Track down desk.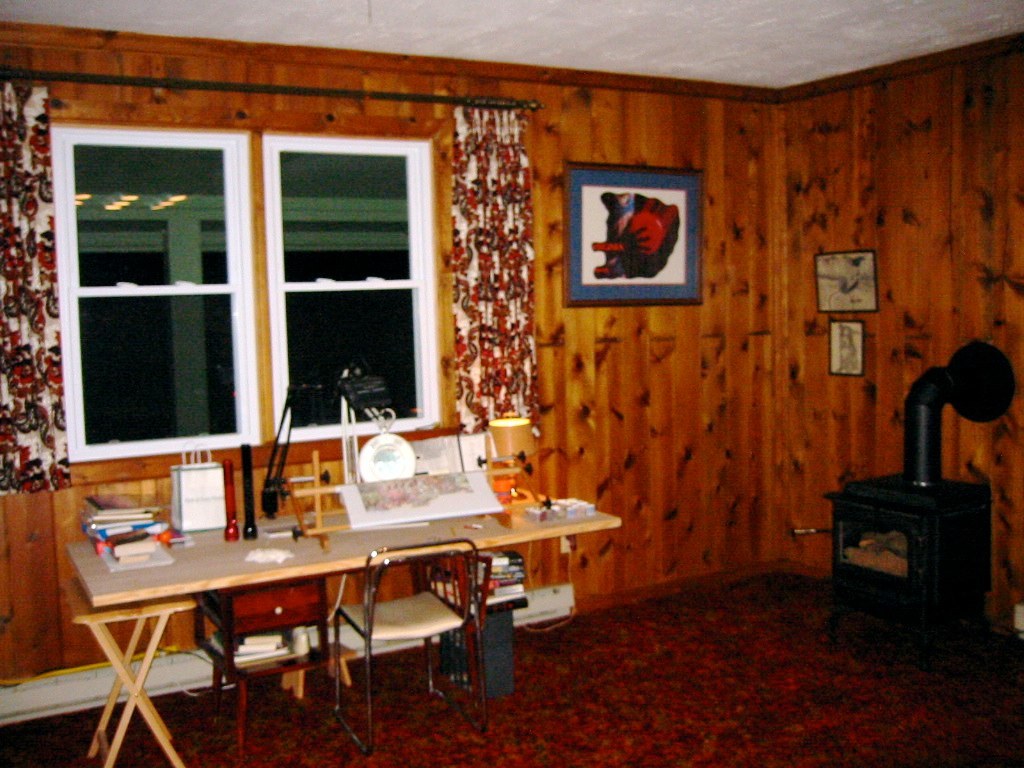
Tracked to BBox(56, 452, 587, 738).
